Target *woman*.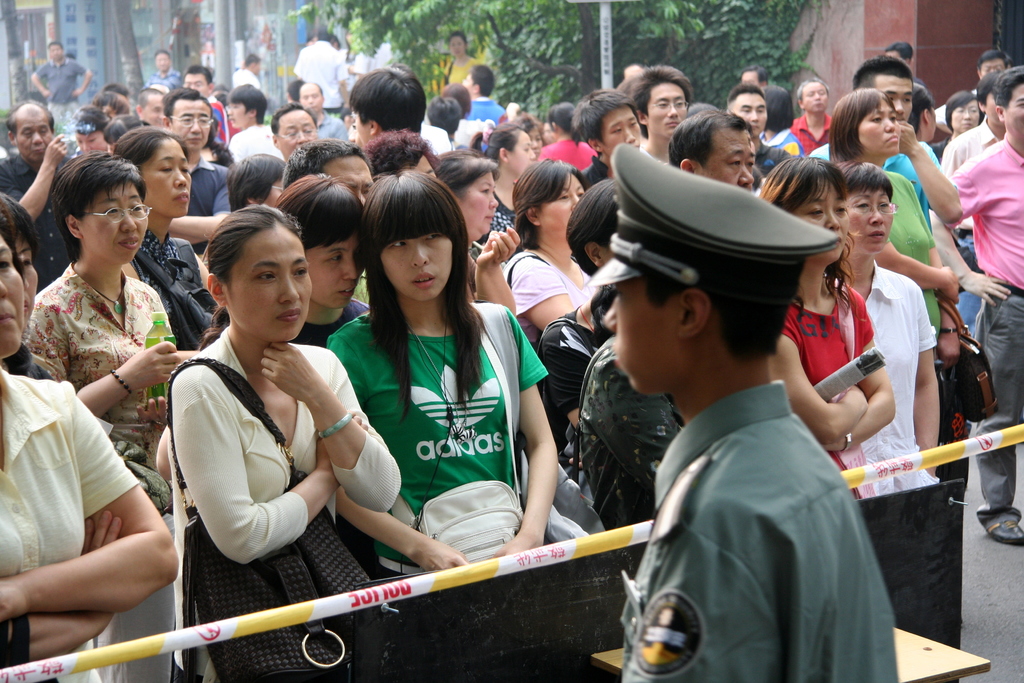
Target region: locate(154, 197, 408, 680).
